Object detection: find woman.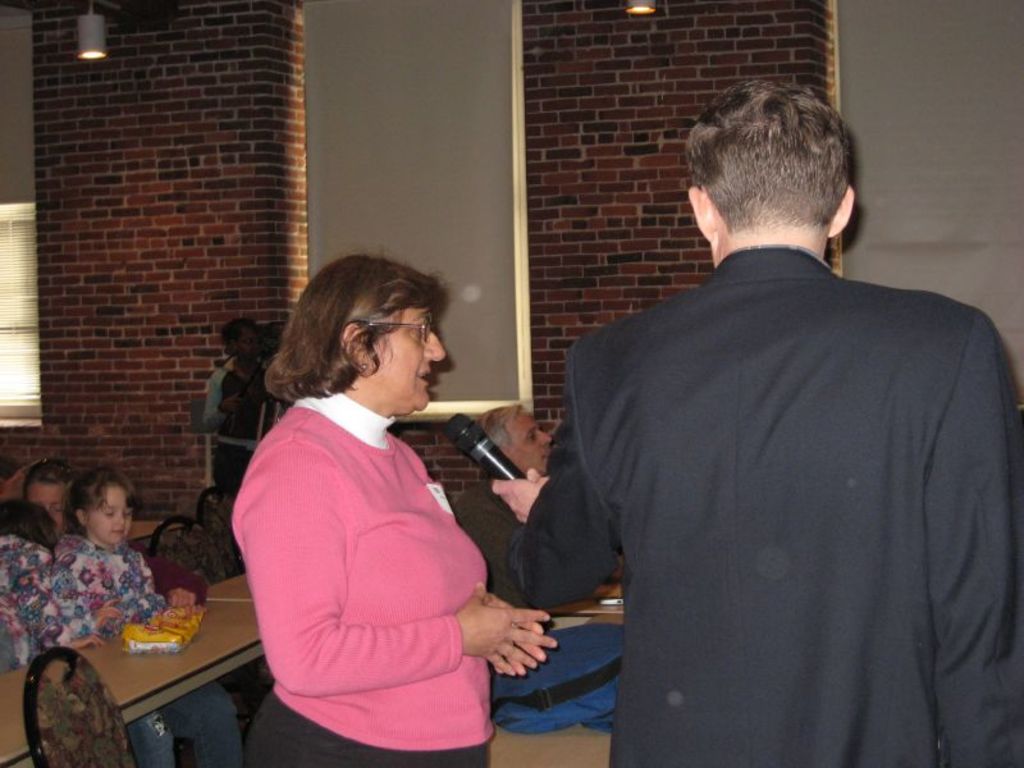
(x1=202, y1=315, x2=270, y2=499).
